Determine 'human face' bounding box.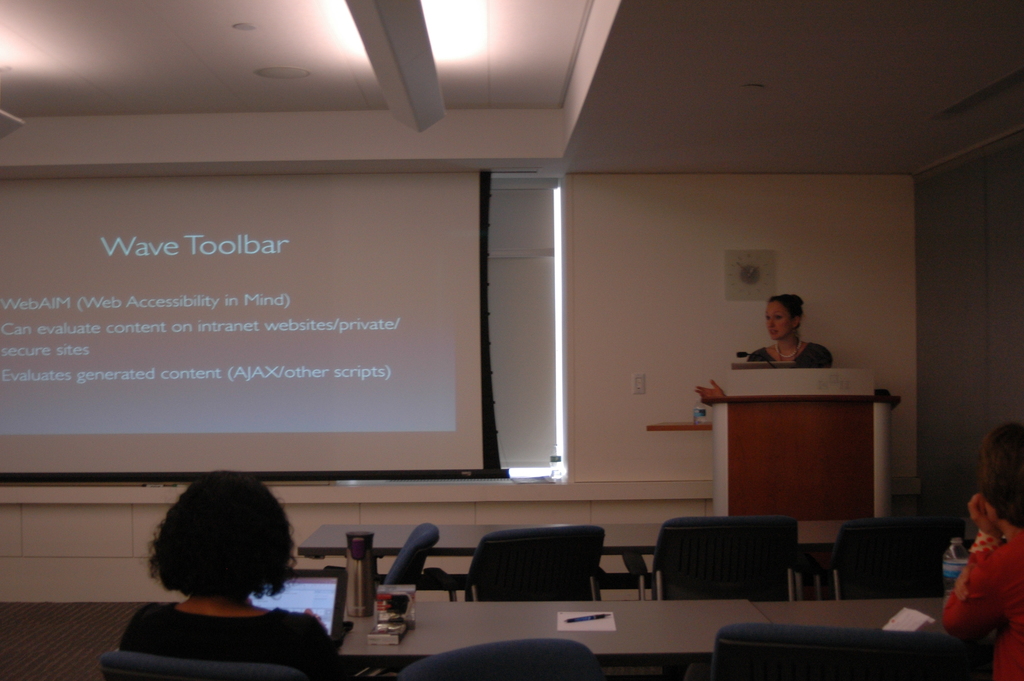
Determined: [x1=767, y1=300, x2=796, y2=342].
